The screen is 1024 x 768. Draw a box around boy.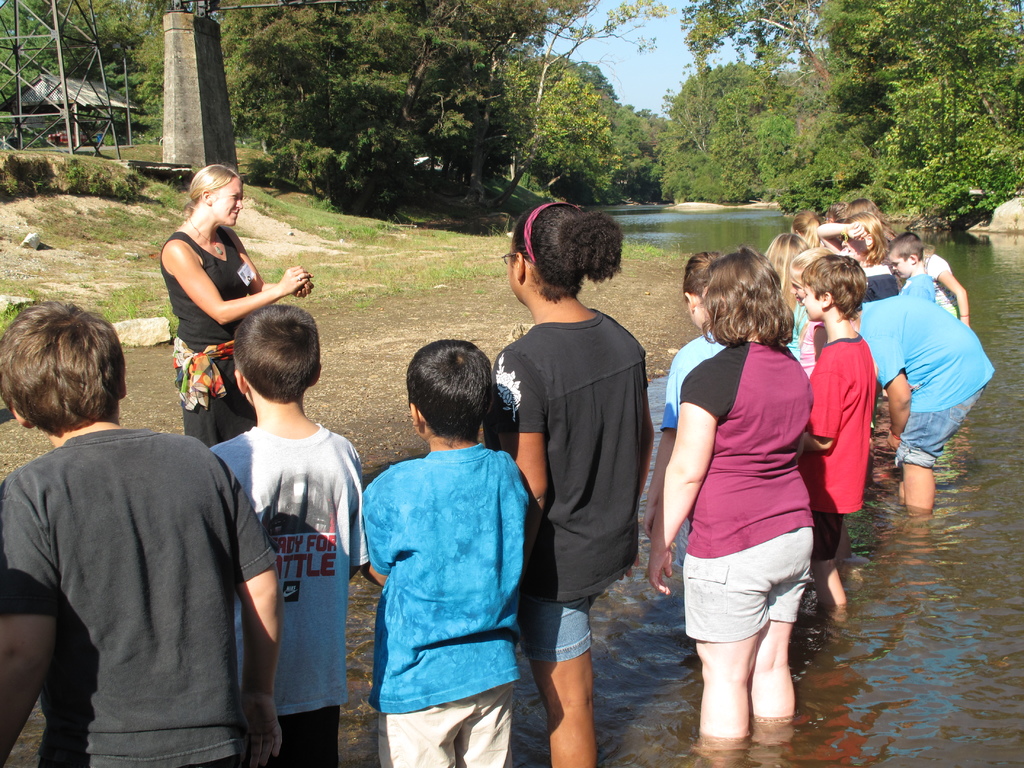
detection(883, 233, 938, 305).
